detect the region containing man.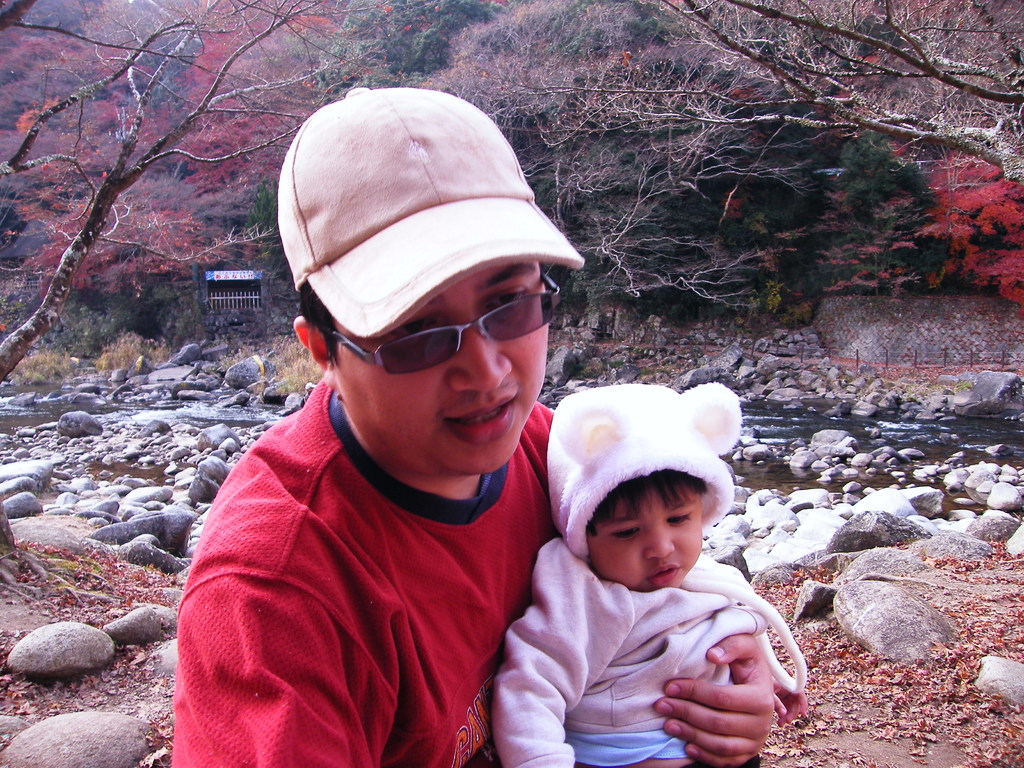
[left=170, top=81, right=775, bottom=767].
